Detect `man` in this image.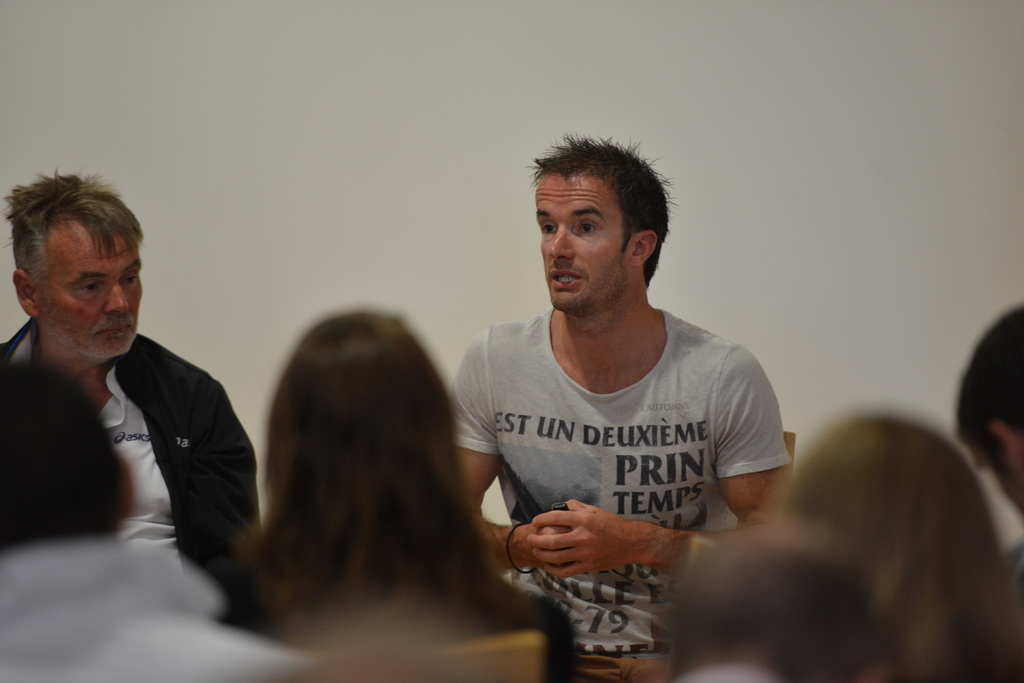
Detection: bbox(0, 188, 273, 607).
